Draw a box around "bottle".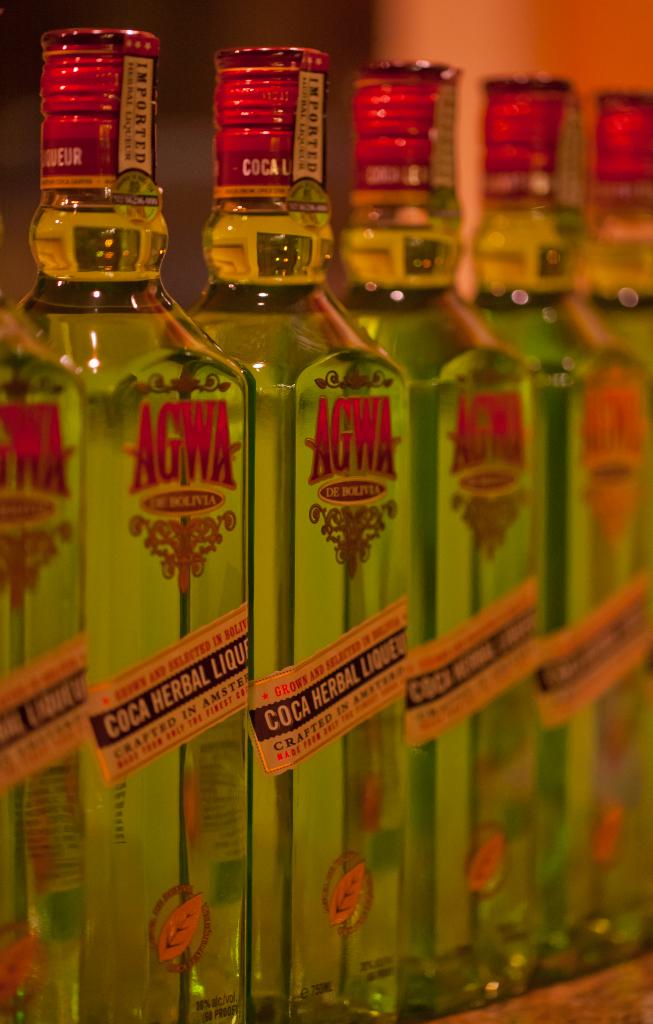
(x1=0, y1=23, x2=255, y2=1023).
